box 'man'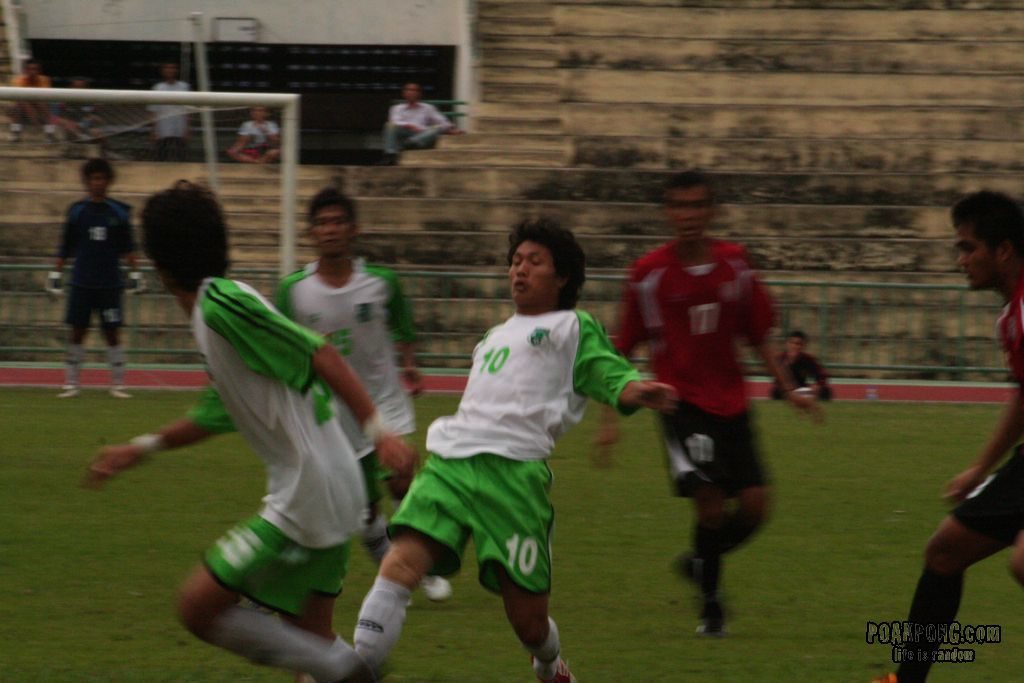
[left=71, top=176, right=418, bottom=682]
